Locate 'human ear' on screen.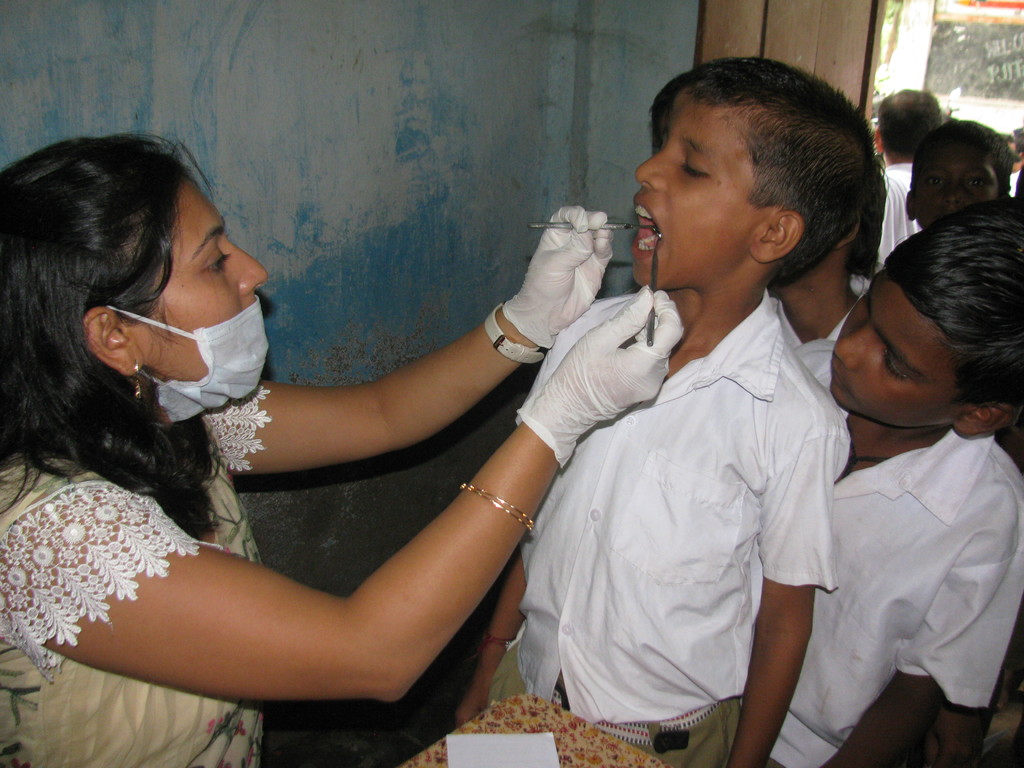
On screen at [x1=950, y1=403, x2=1017, y2=436].
